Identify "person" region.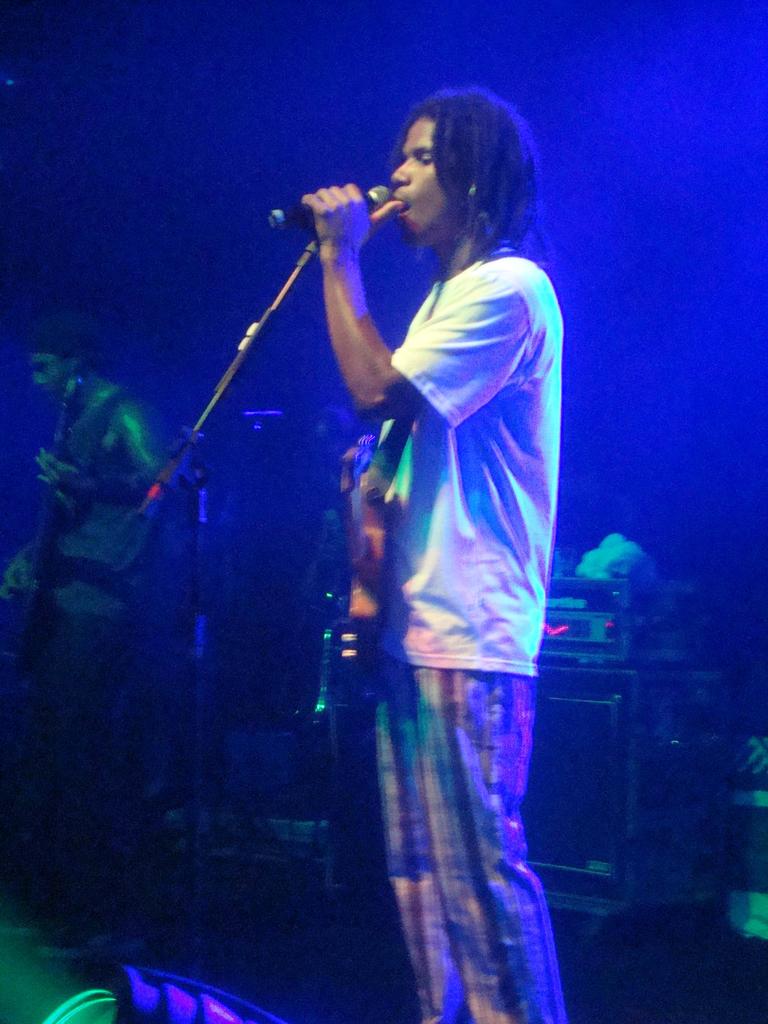
Region: box(269, 76, 586, 1020).
